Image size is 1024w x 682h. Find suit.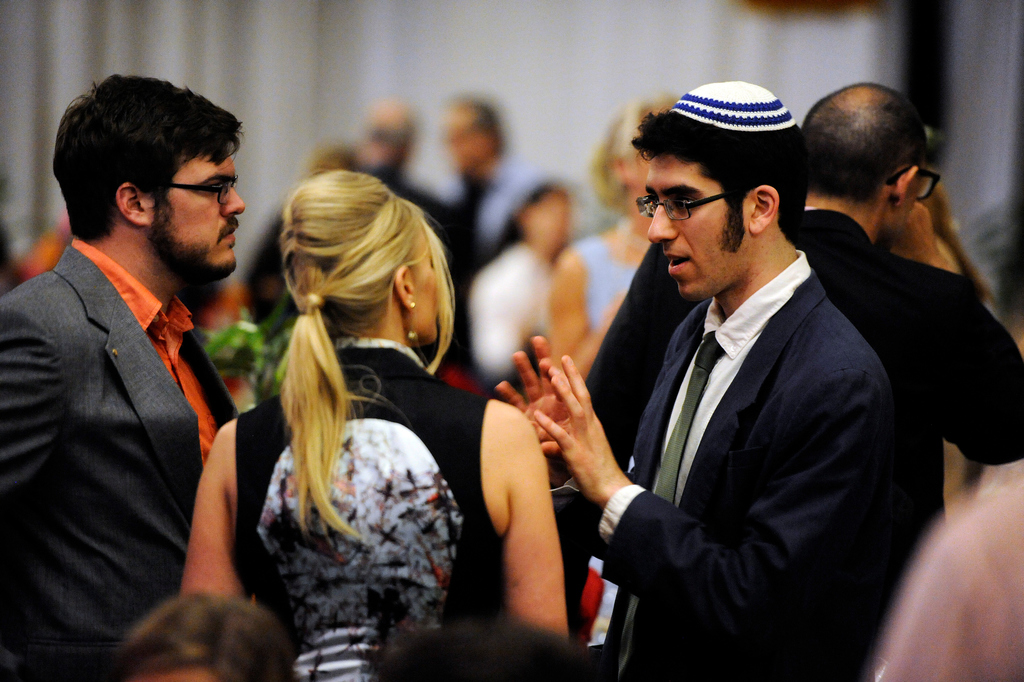
[10,164,275,667].
